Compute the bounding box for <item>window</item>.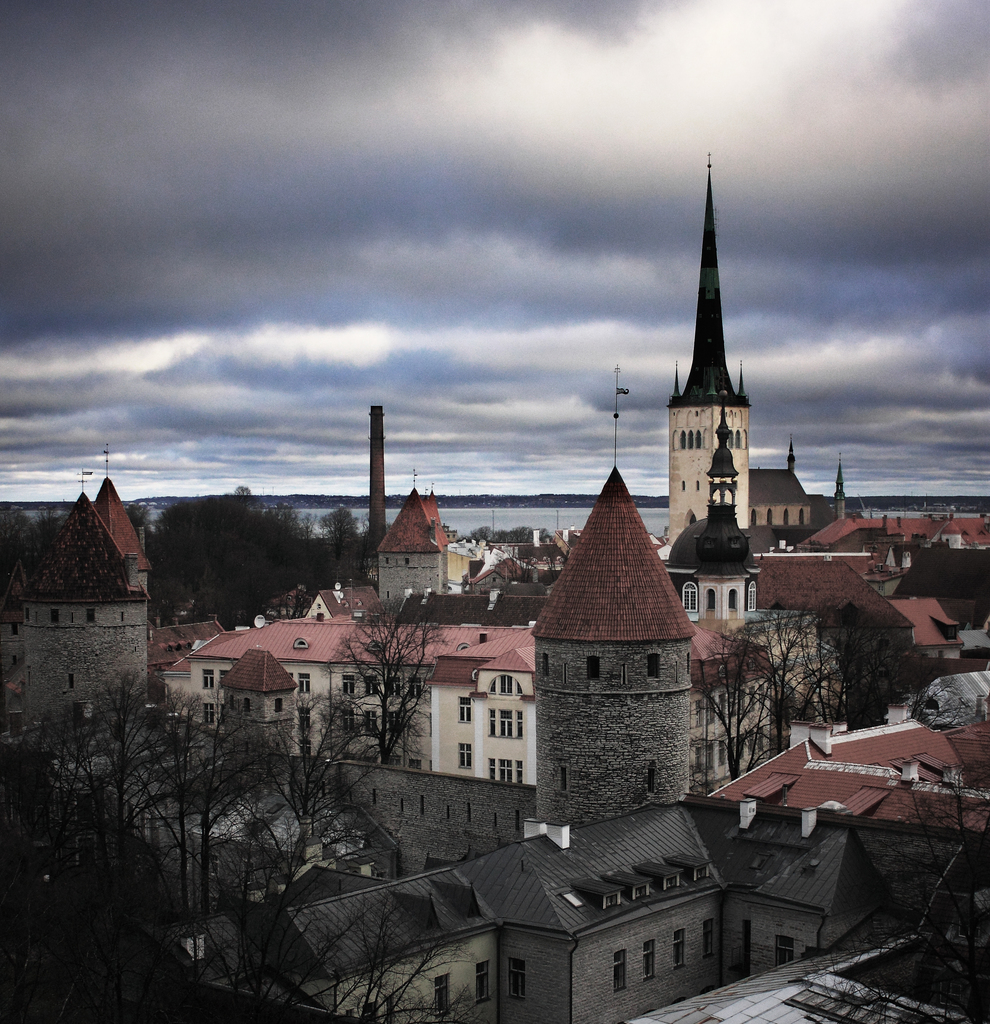
l=458, t=699, r=473, b=728.
